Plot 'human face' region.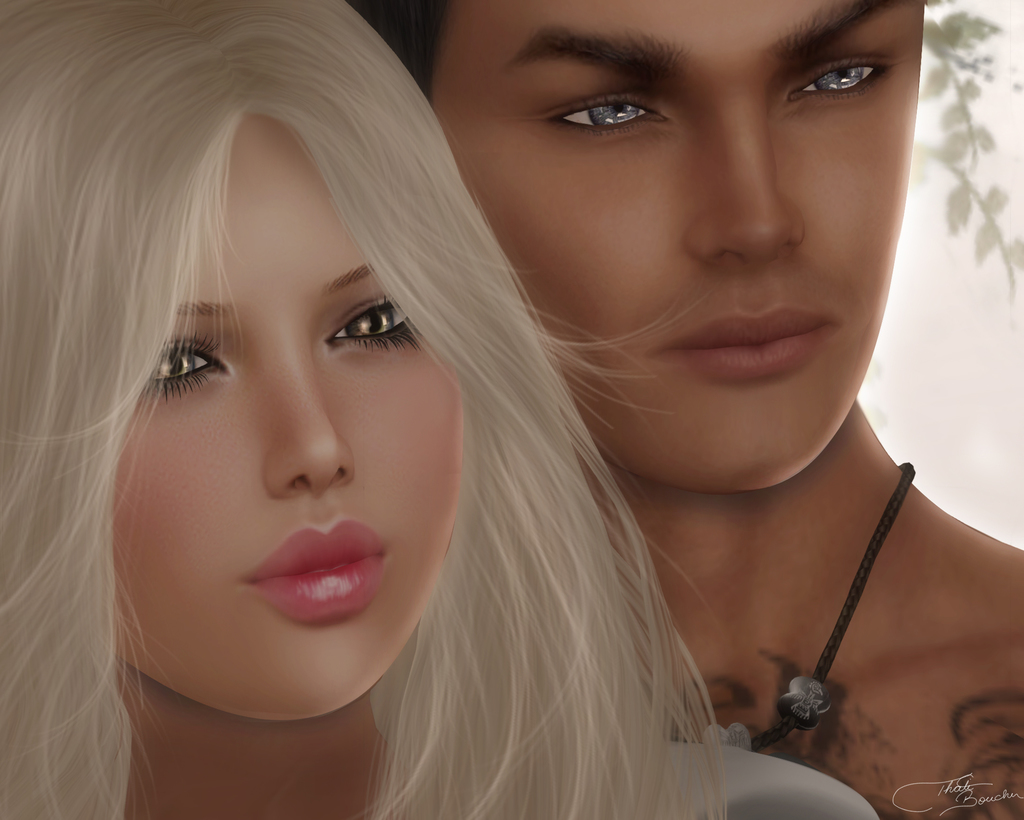
Plotted at [114, 122, 463, 719].
